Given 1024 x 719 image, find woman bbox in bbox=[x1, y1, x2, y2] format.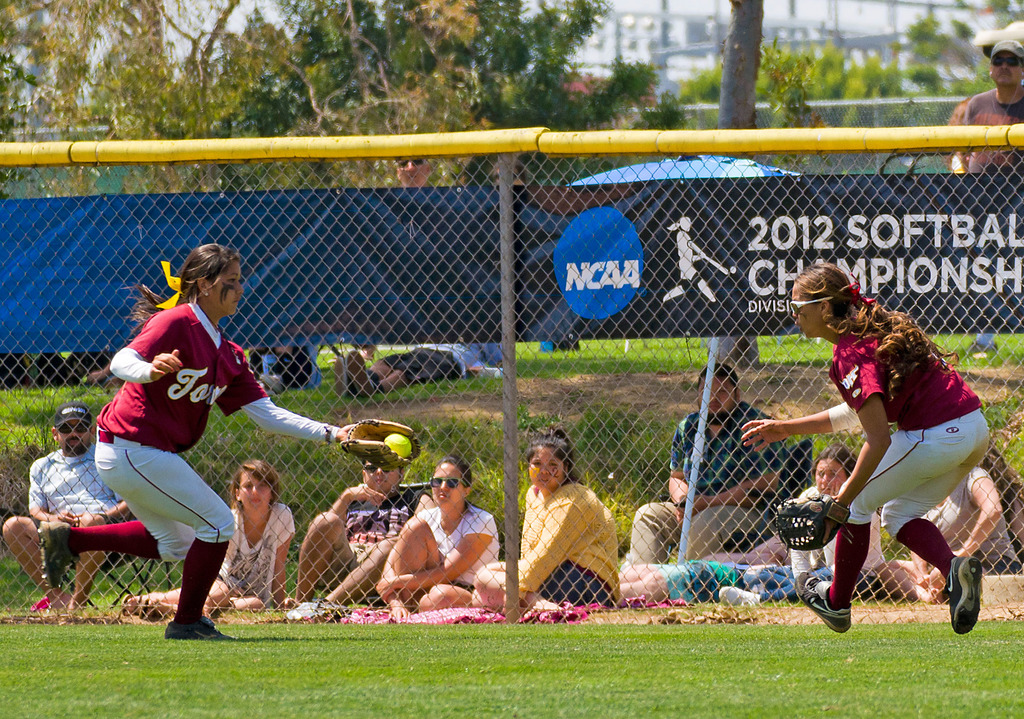
bbox=[124, 460, 299, 616].
